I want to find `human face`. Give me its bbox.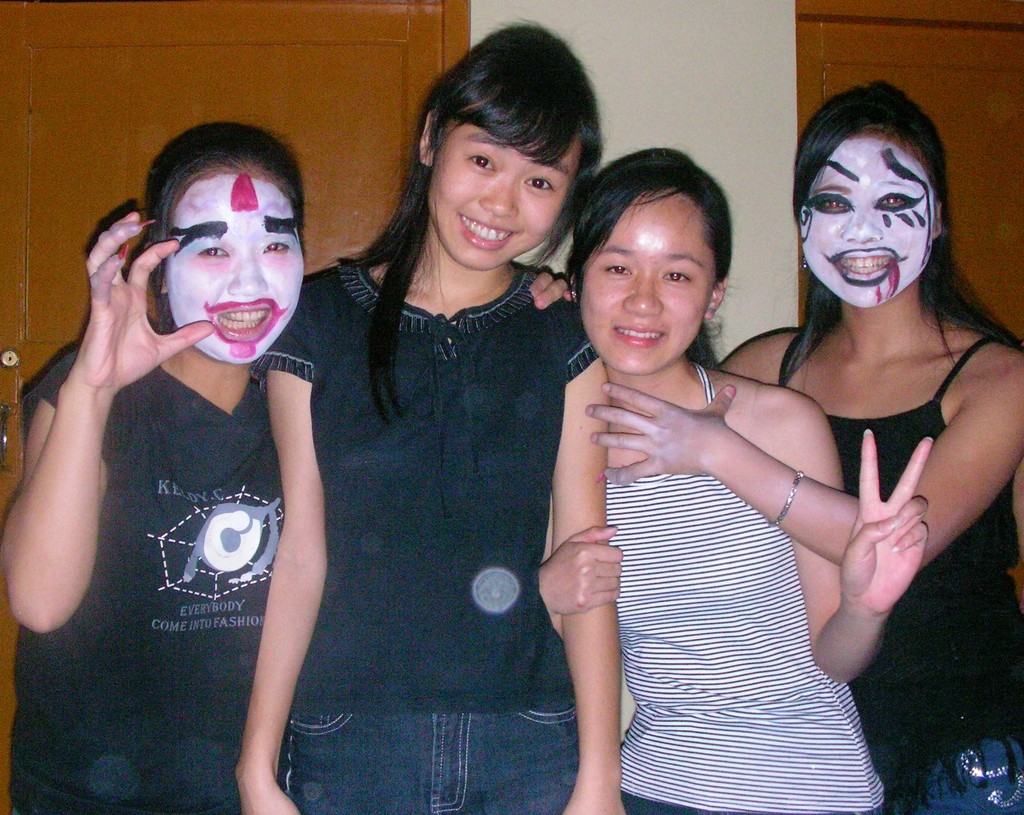
bbox(430, 99, 575, 271).
